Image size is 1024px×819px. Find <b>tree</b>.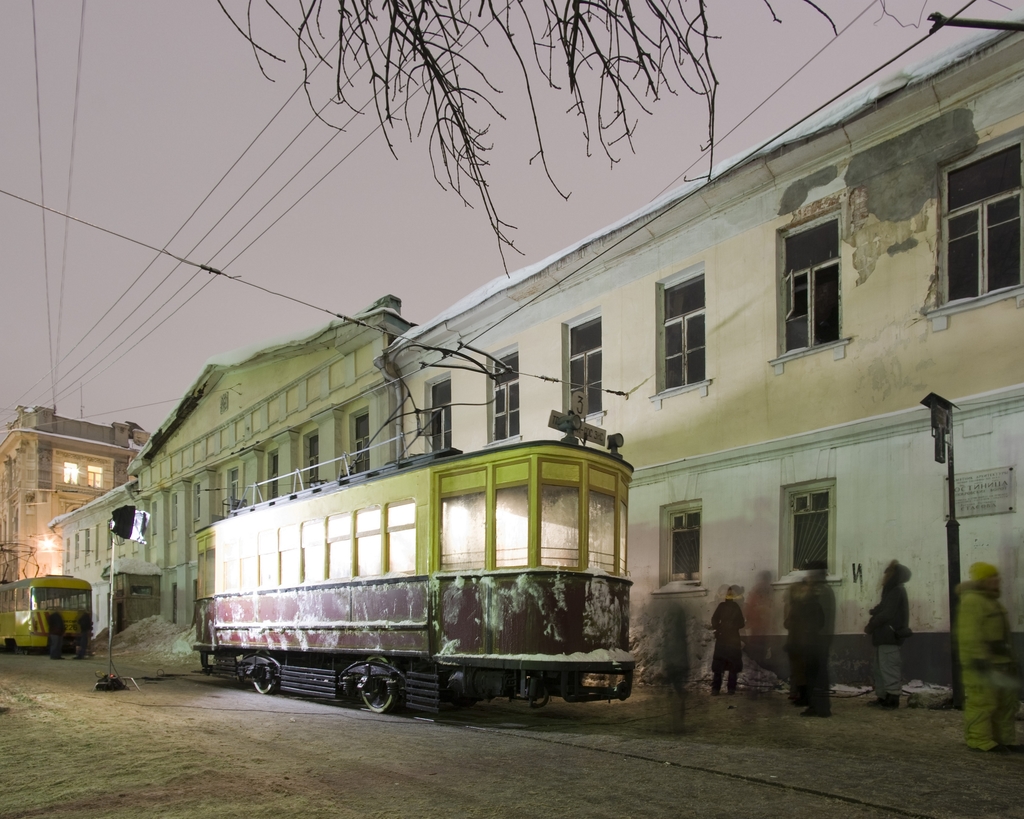
209:0:1014:286.
